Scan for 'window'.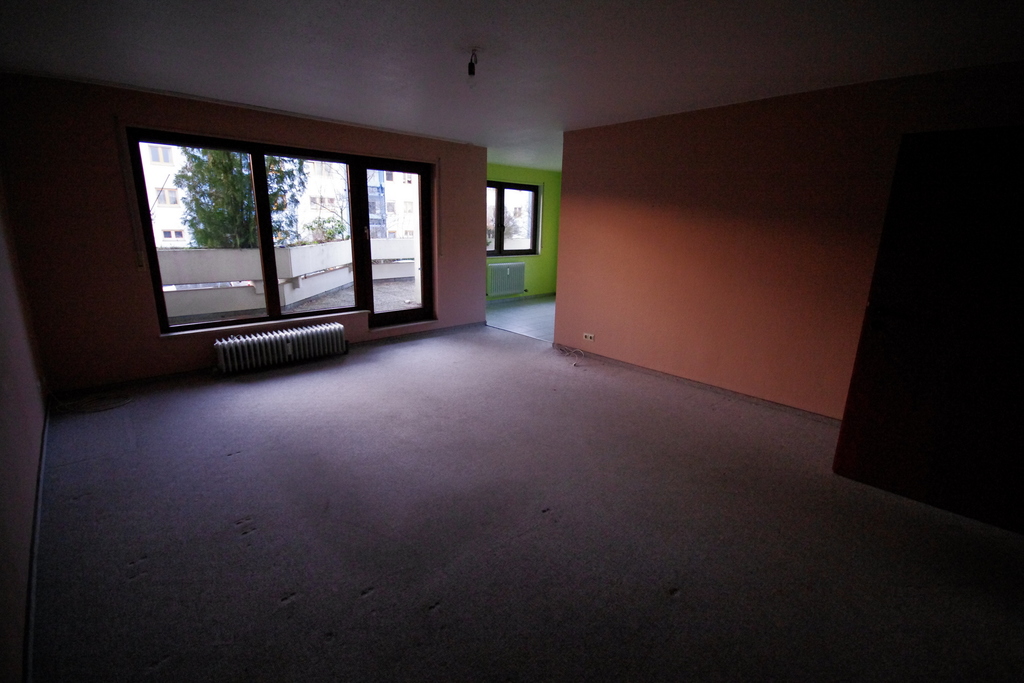
Scan result: locate(387, 170, 392, 179).
